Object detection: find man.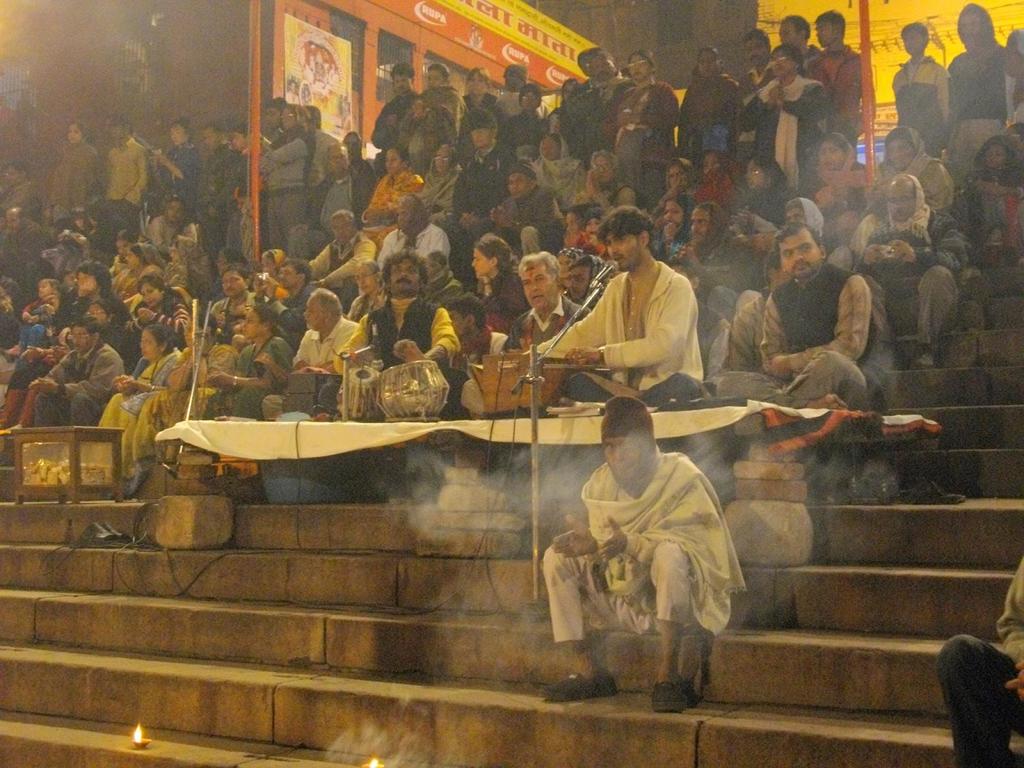
box=[541, 398, 746, 712].
